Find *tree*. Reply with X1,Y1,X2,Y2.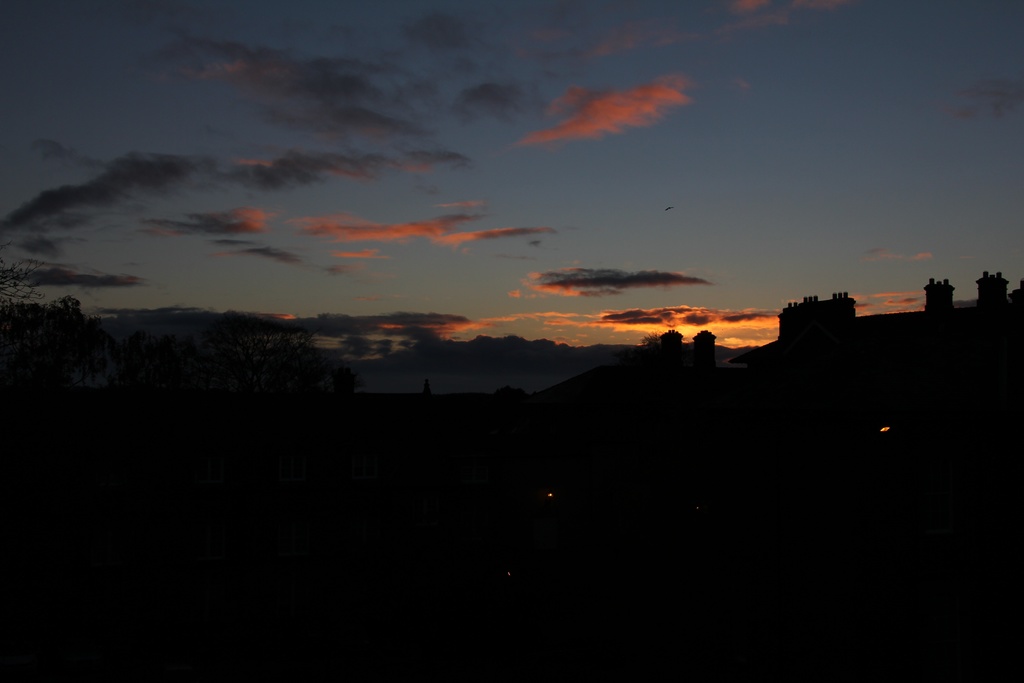
110,303,368,388.
